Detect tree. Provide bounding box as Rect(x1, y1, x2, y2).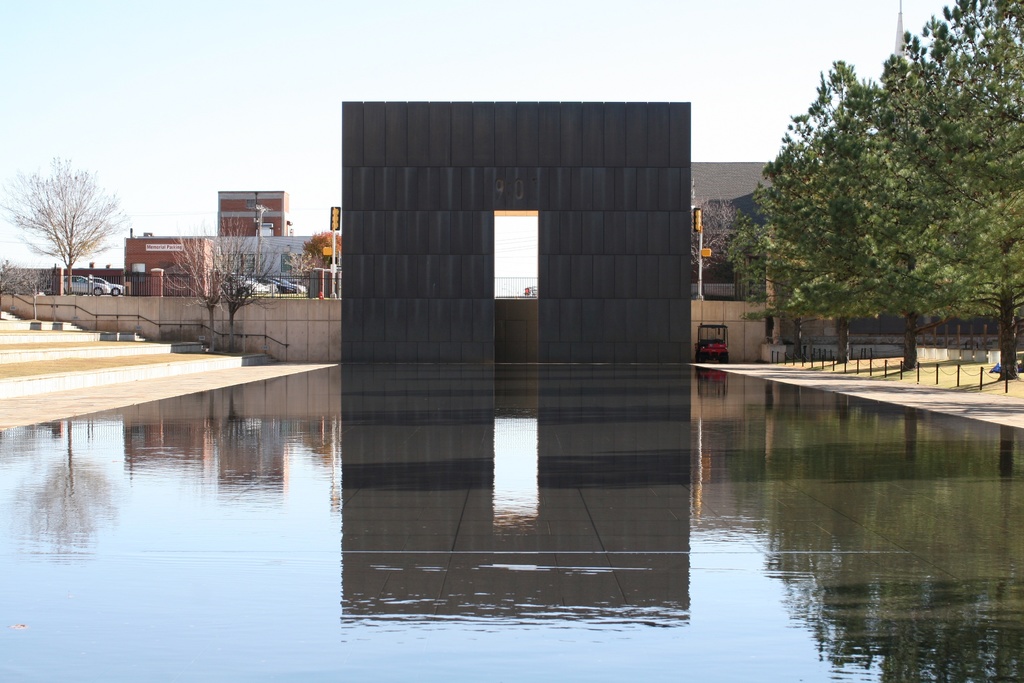
Rect(161, 232, 224, 350).
